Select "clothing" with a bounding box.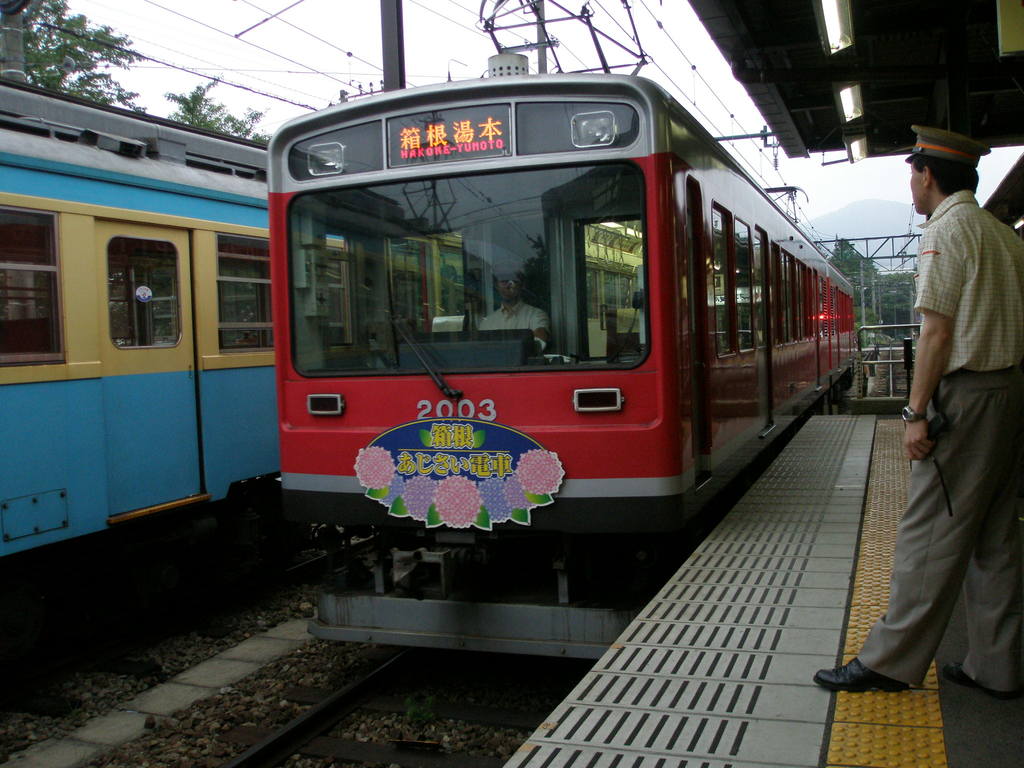
(479,297,545,335).
